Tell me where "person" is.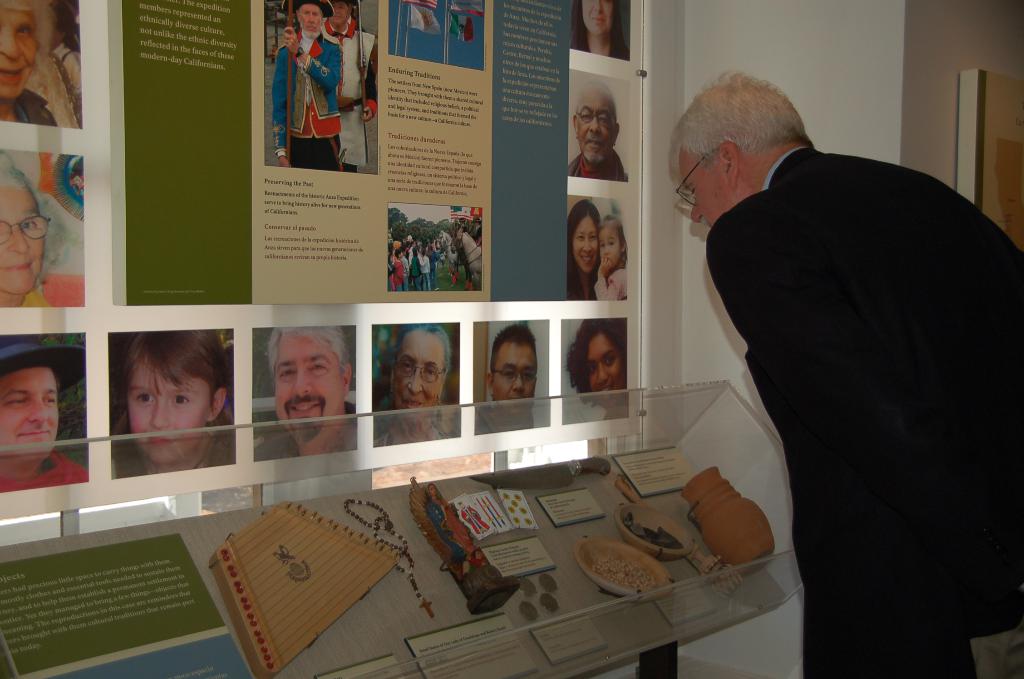
"person" is at detection(475, 325, 540, 432).
